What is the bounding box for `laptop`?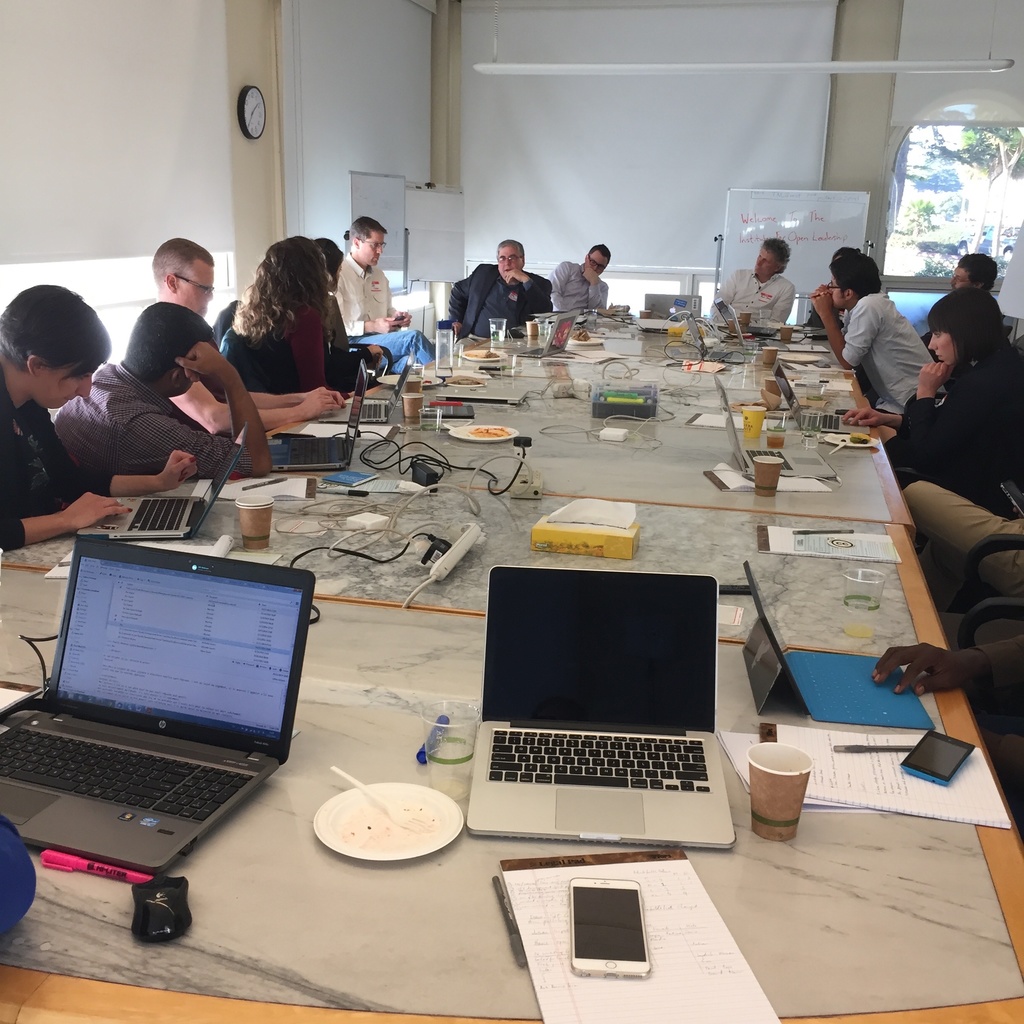
76/422/247/536.
